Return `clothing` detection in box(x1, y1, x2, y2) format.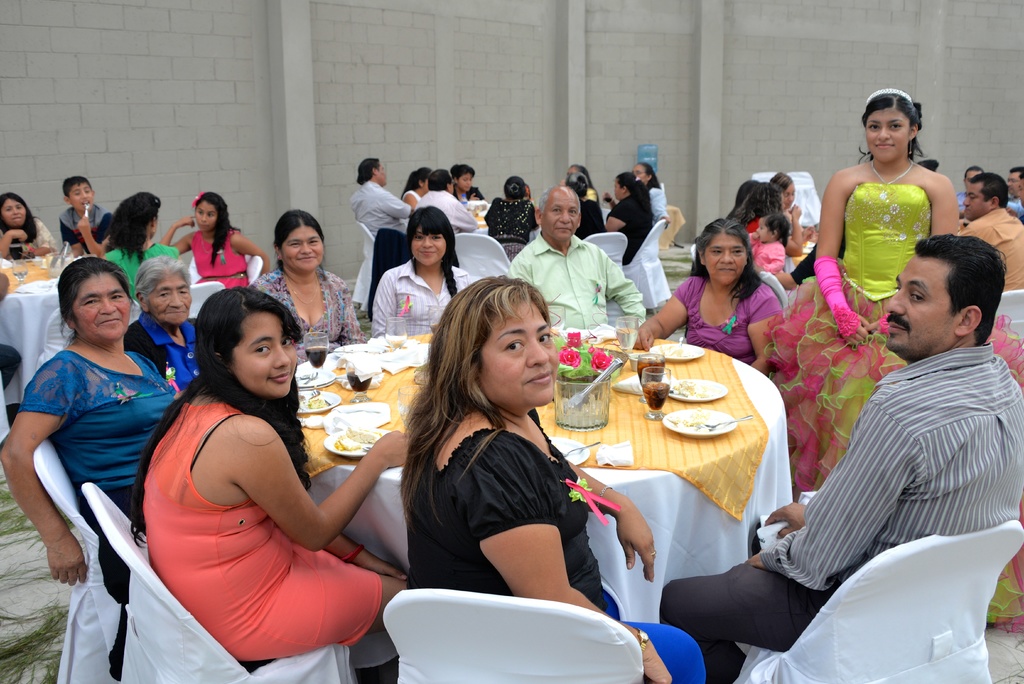
box(644, 181, 671, 221).
